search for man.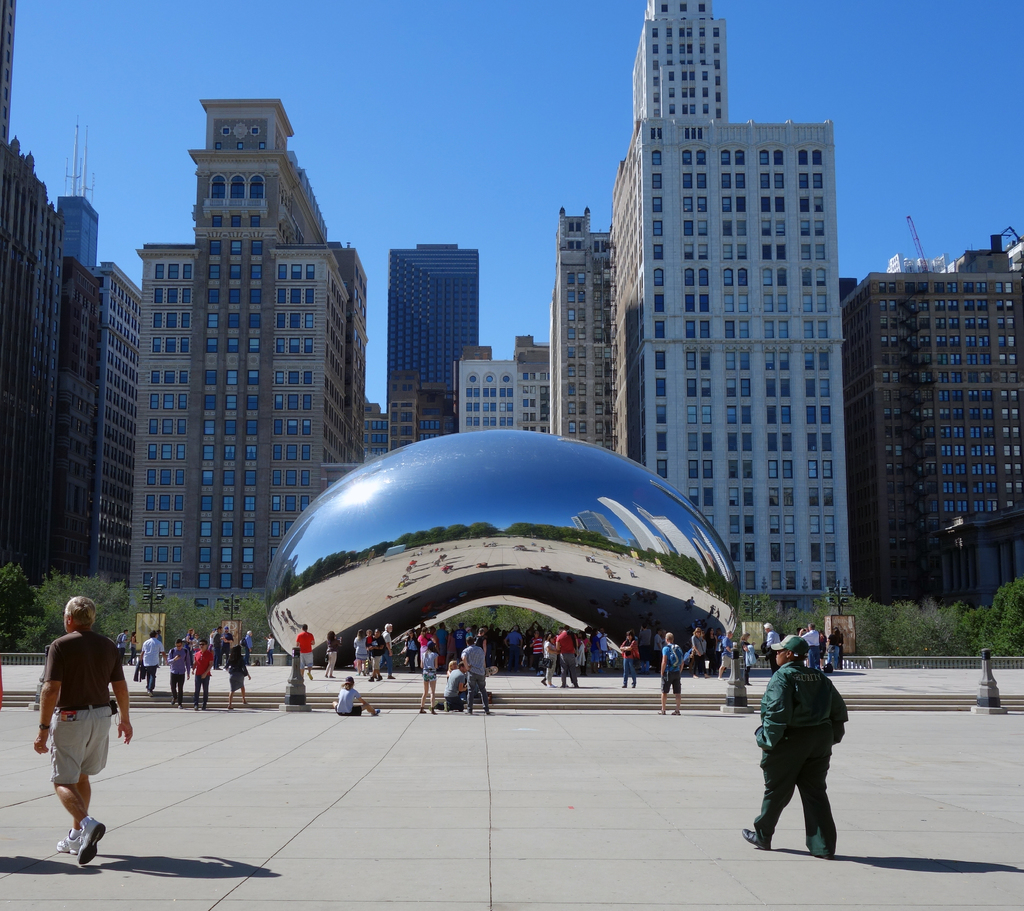
Found at <region>552, 623, 582, 691</region>.
